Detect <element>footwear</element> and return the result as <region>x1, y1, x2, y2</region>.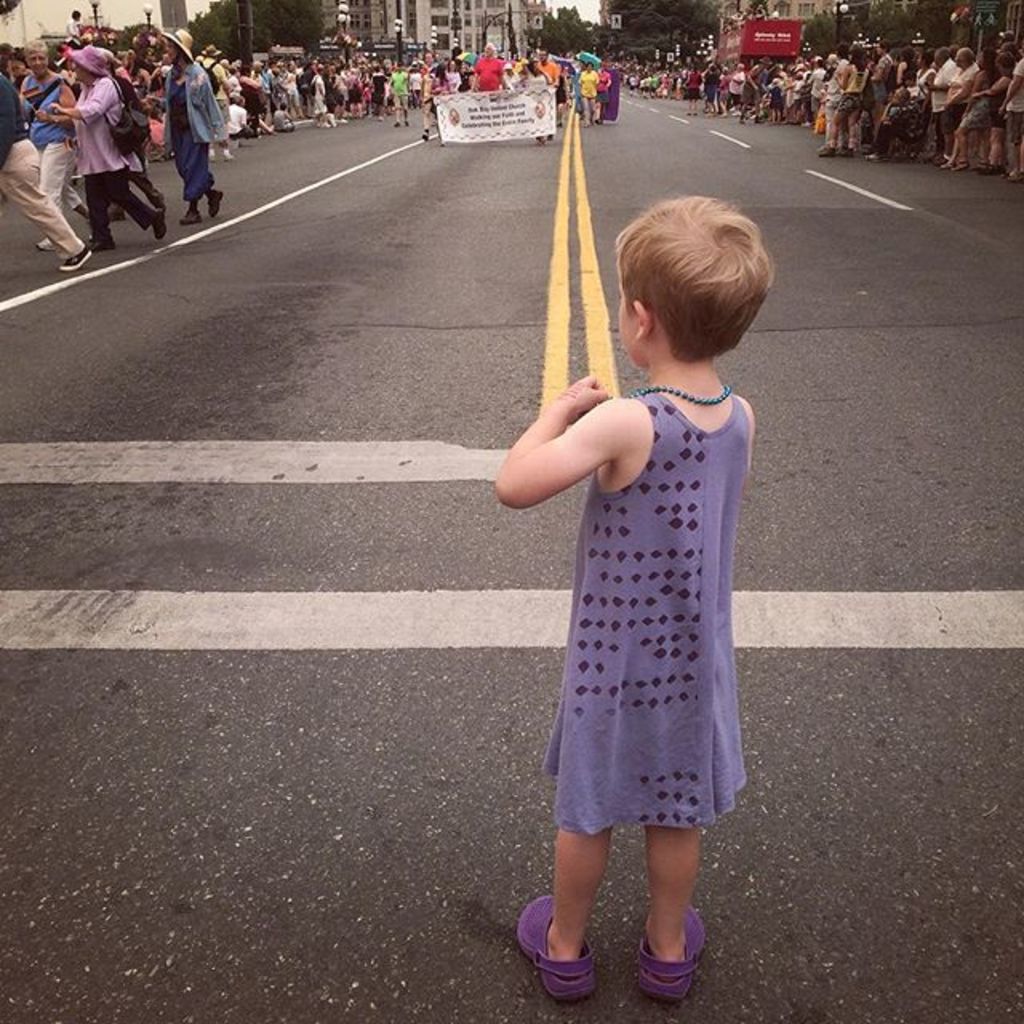
<region>147, 211, 168, 245</region>.
